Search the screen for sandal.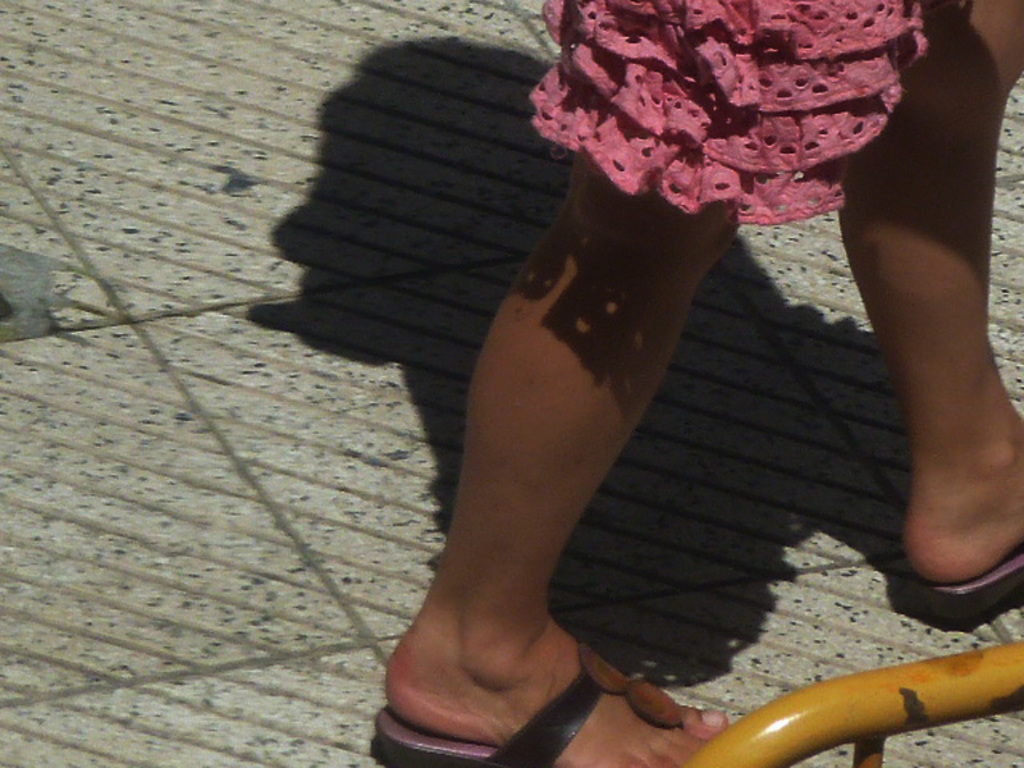
Found at (375,644,681,765).
